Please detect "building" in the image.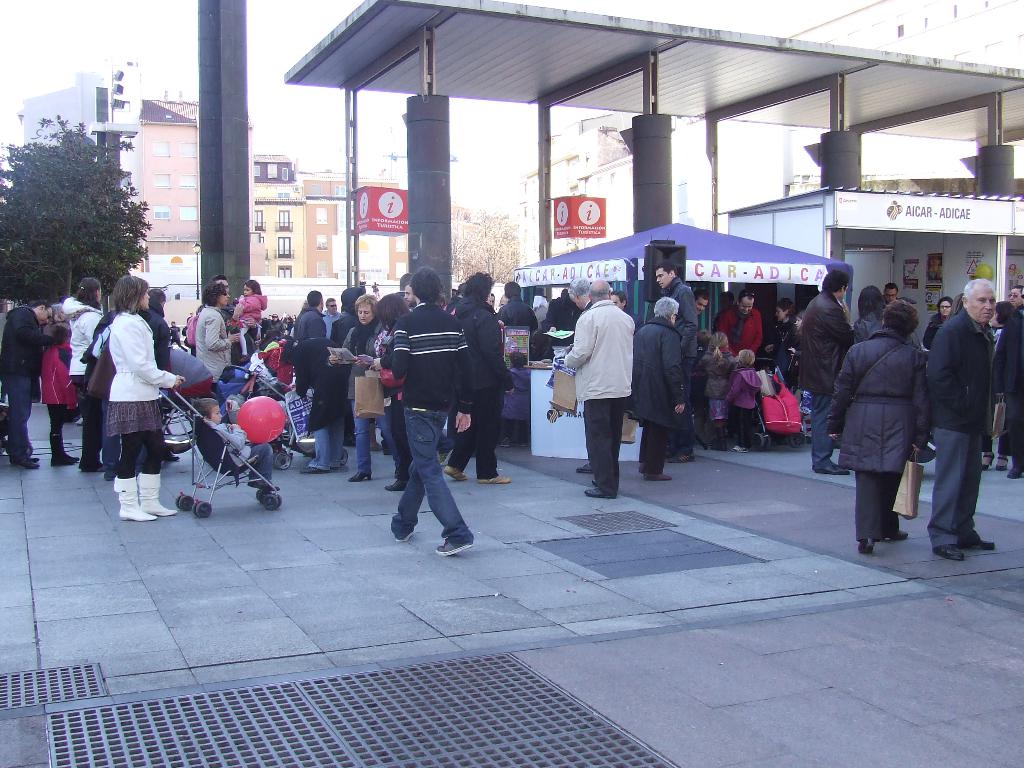
<region>19, 67, 99, 148</region>.
